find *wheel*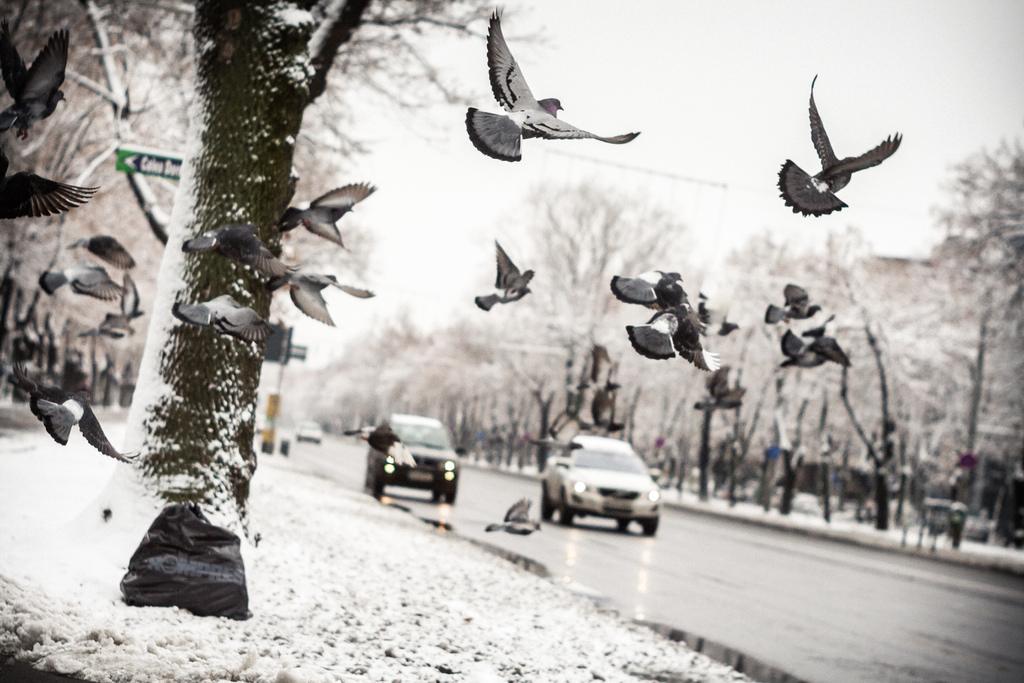
554:493:574:522
